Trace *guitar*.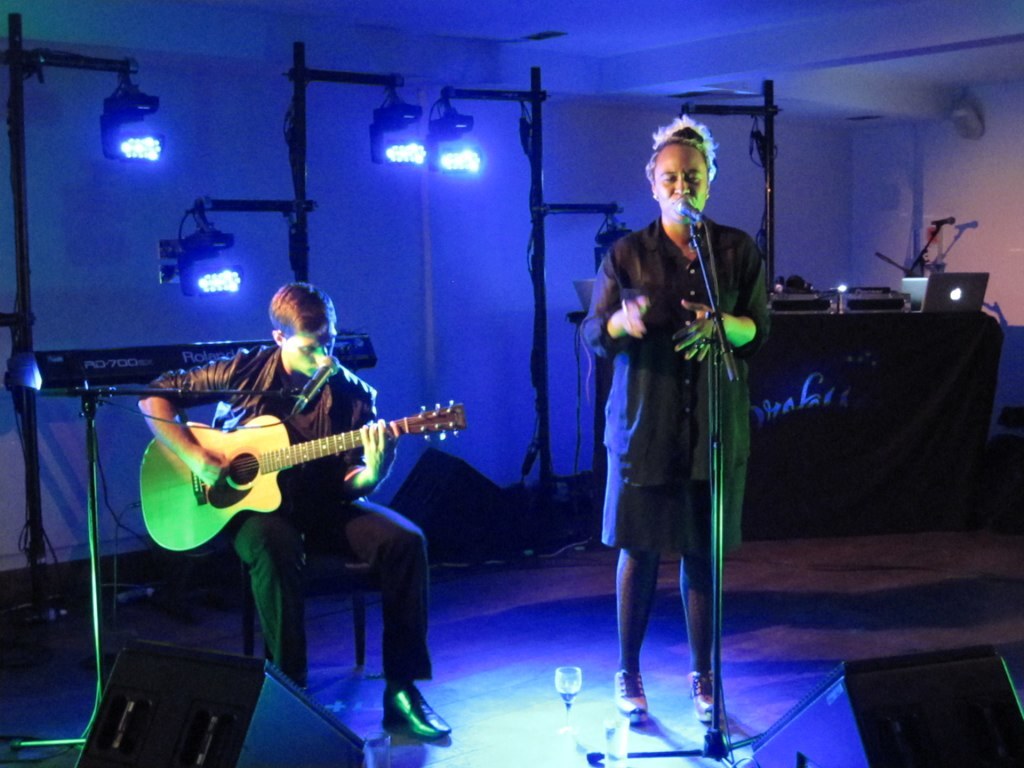
Traced to (138,397,467,559).
